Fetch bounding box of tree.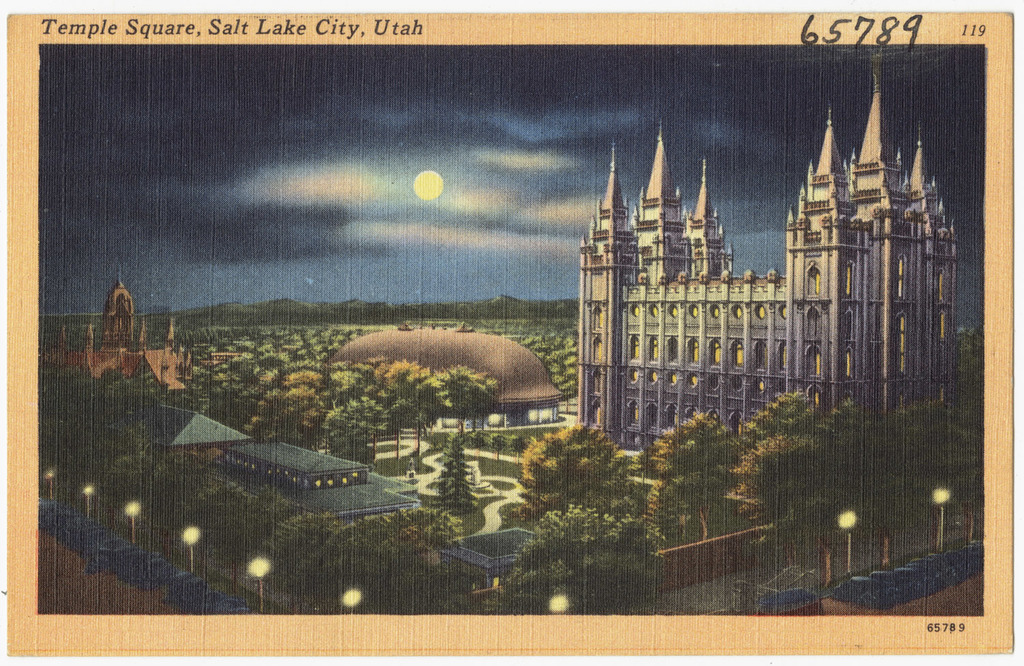
Bbox: select_region(169, 475, 285, 567).
